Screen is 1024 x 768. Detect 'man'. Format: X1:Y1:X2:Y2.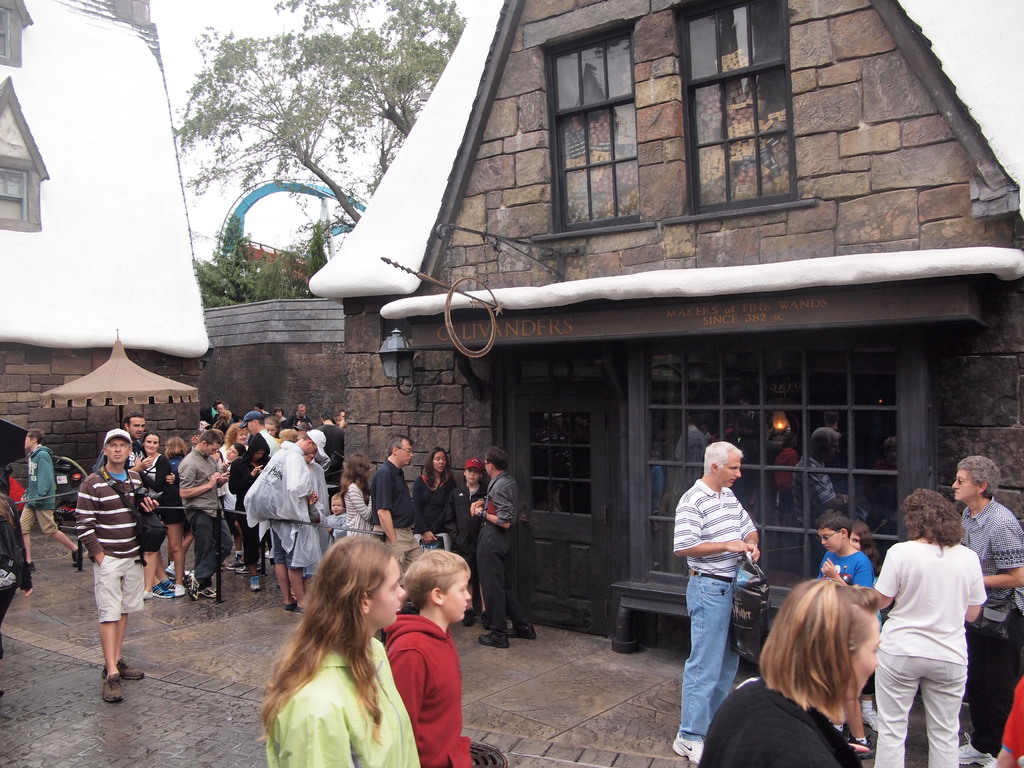
671:440:760:765.
